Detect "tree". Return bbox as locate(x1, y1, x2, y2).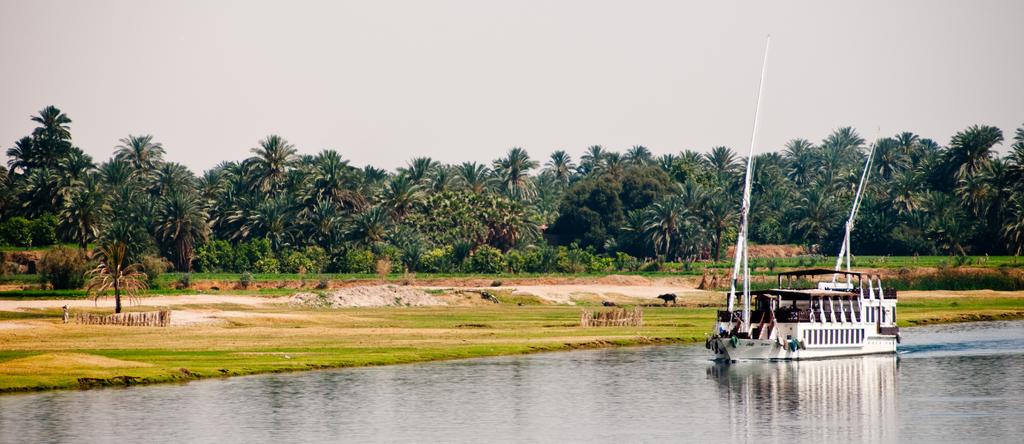
locate(676, 140, 703, 170).
